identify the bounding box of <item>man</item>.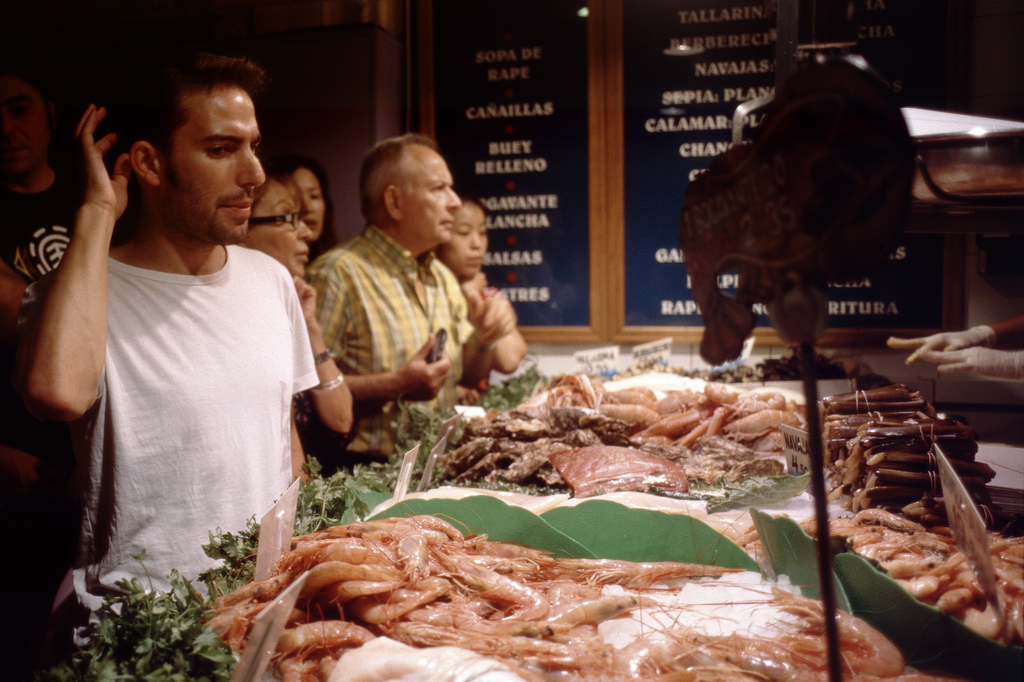
bbox=(0, 67, 83, 300).
